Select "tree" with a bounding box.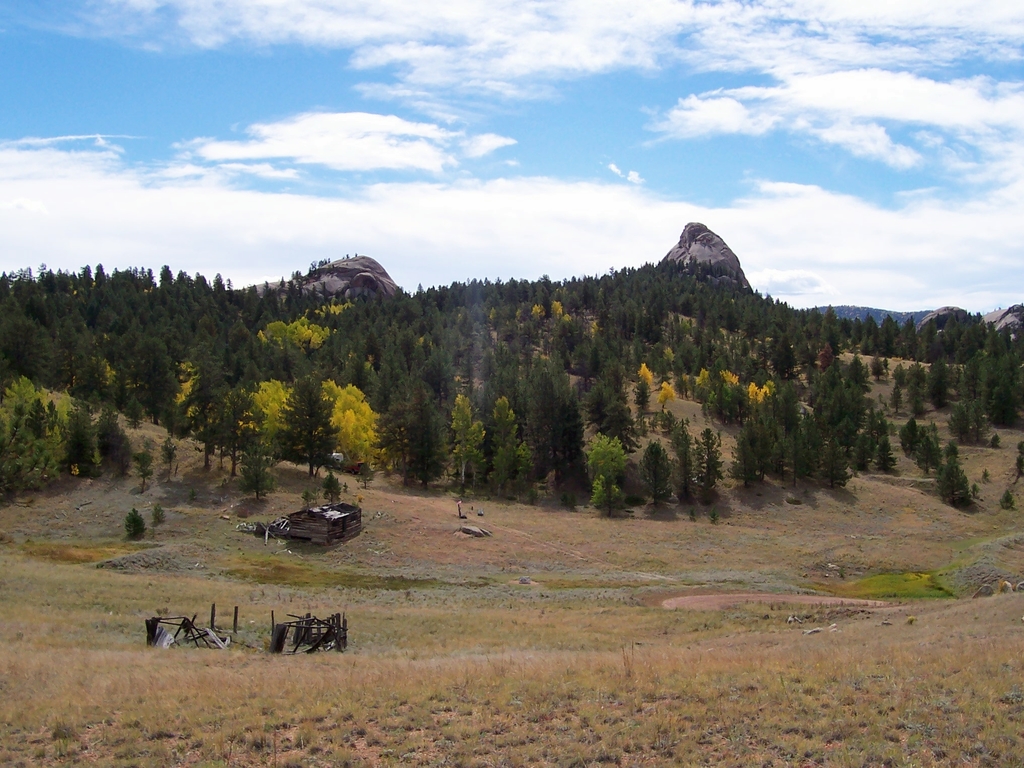
x1=911 y1=374 x2=920 y2=419.
